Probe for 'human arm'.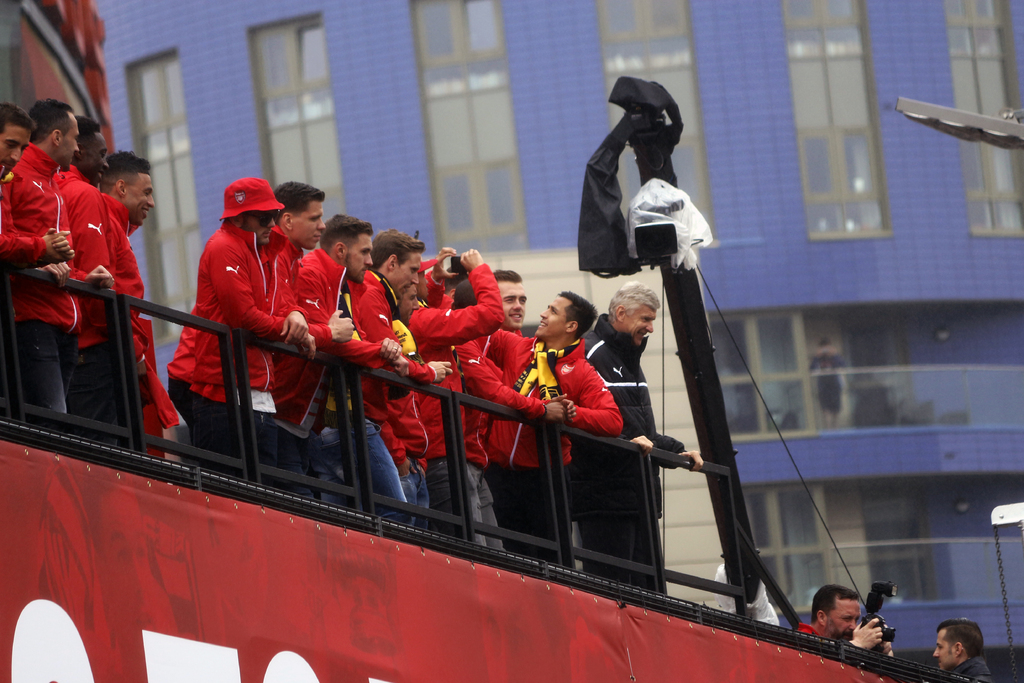
Probe result: [630,430,658,455].
